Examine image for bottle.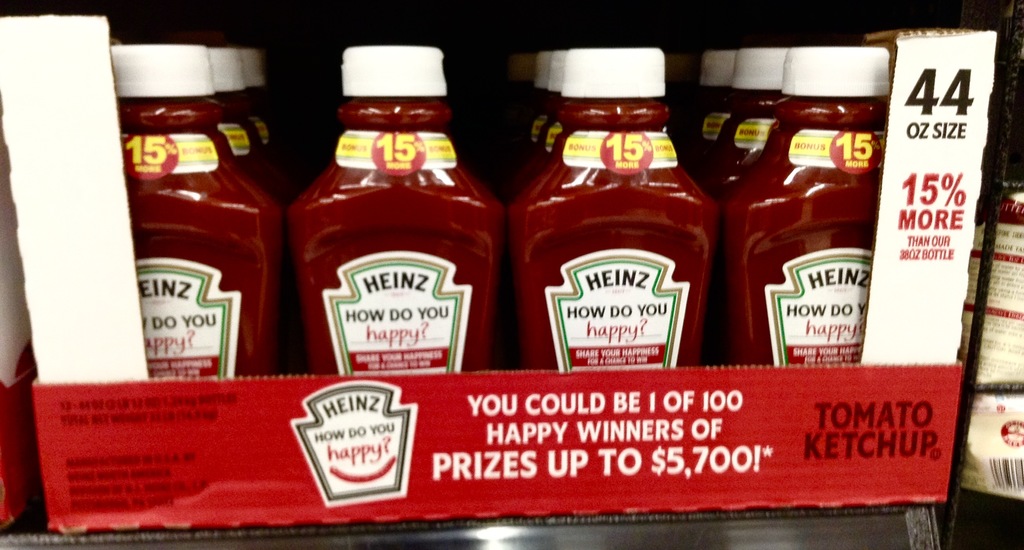
Examination result: l=291, t=41, r=508, b=369.
